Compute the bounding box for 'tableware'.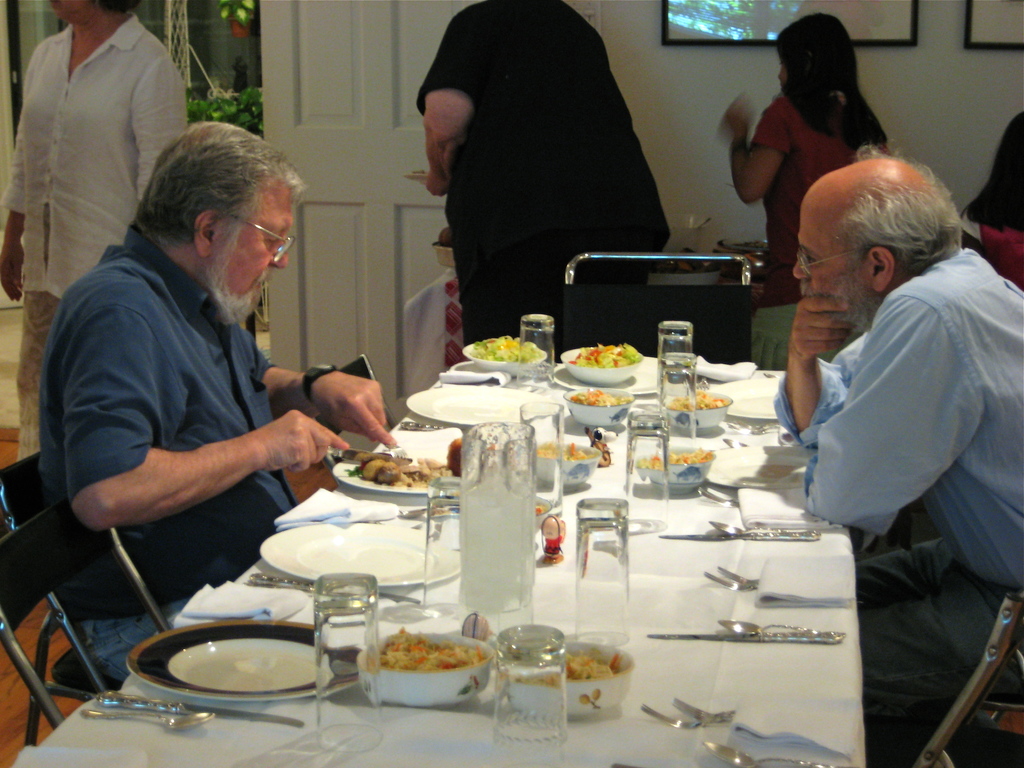
(x1=335, y1=450, x2=419, y2=468).
